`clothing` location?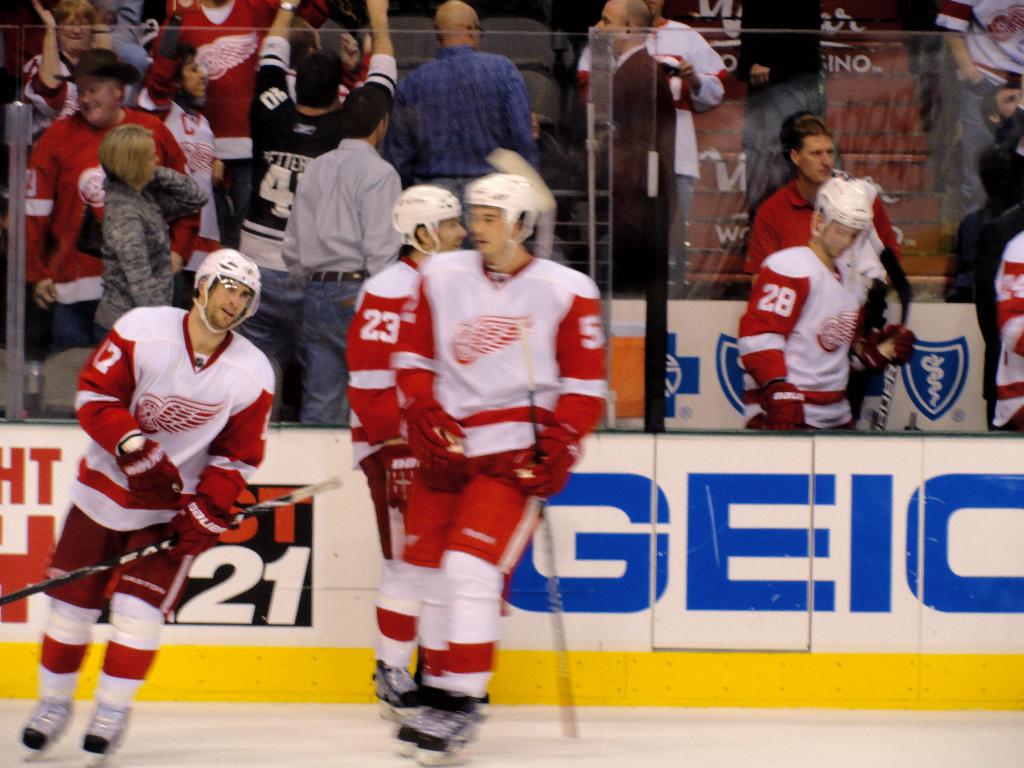
l=344, t=257, r=424, b=577
